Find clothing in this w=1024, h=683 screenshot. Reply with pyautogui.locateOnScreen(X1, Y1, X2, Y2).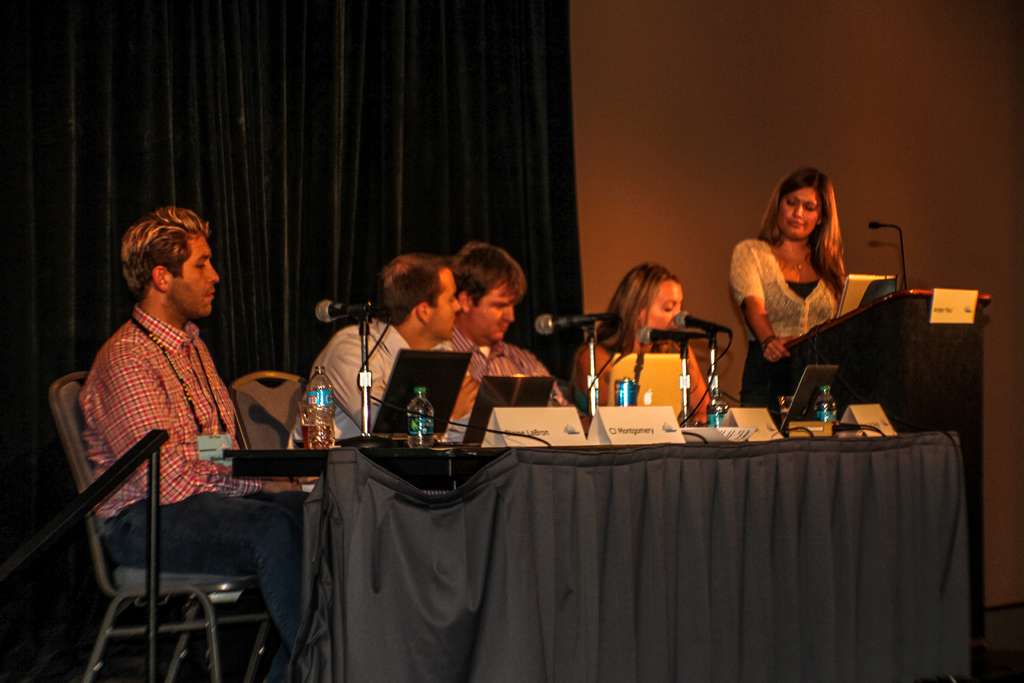
pyautogui.locateOnScreen(732, 239, 844, 406).
